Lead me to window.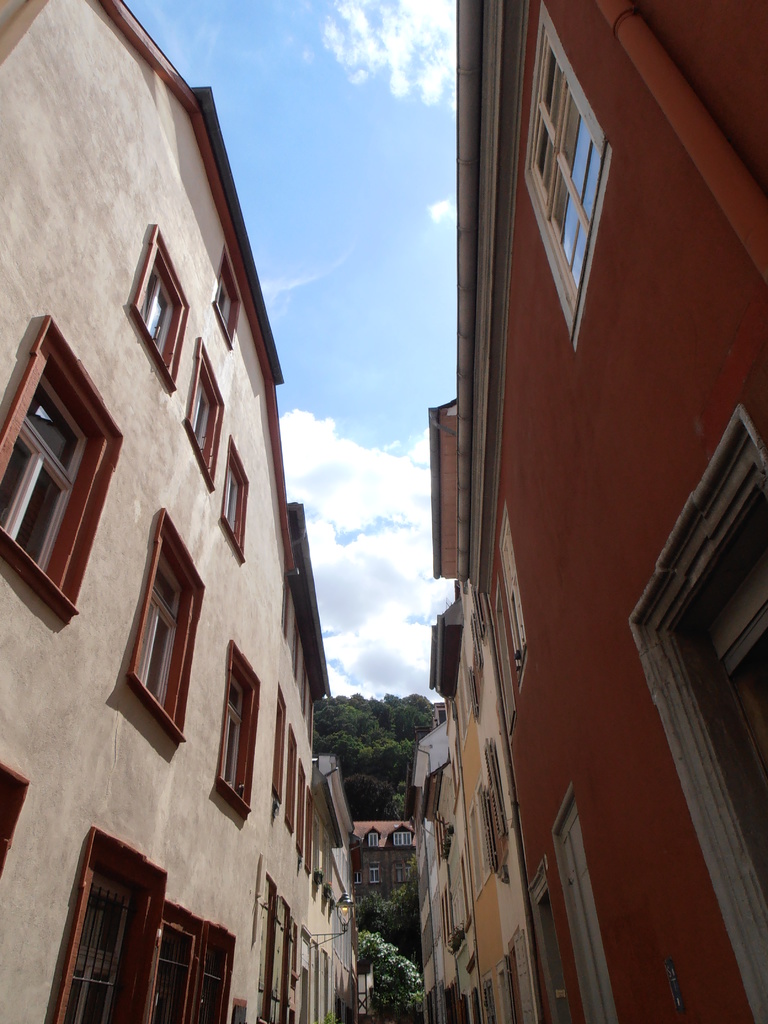
Lead to [x1=284, y1=729, x2=305, y2=835].
